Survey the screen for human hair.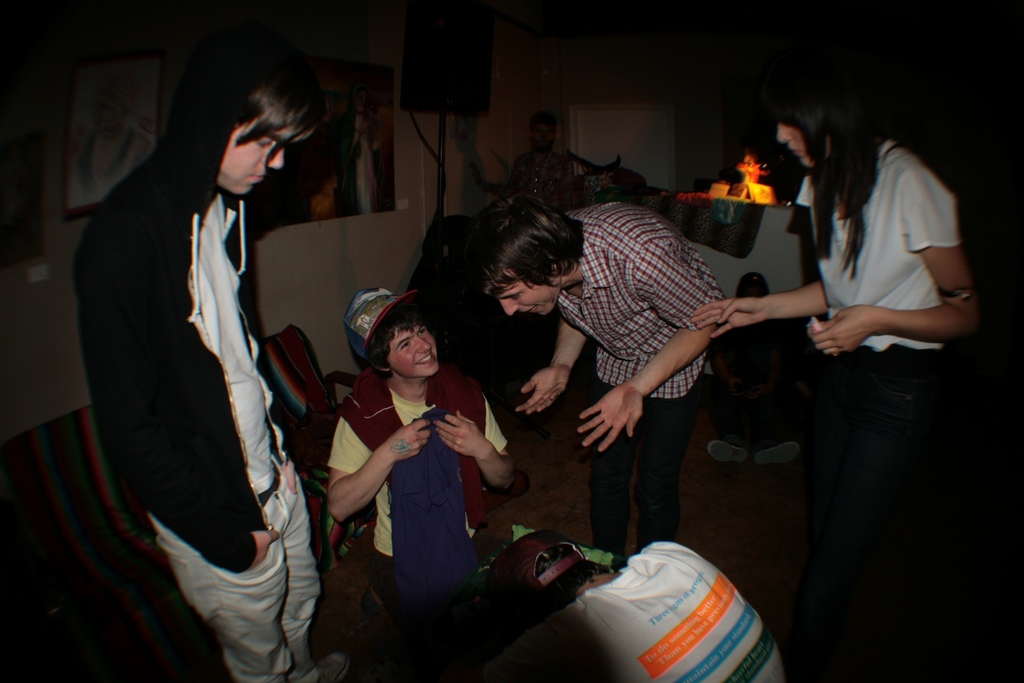
Survey found: select_region(365, 292, 422, 388).
